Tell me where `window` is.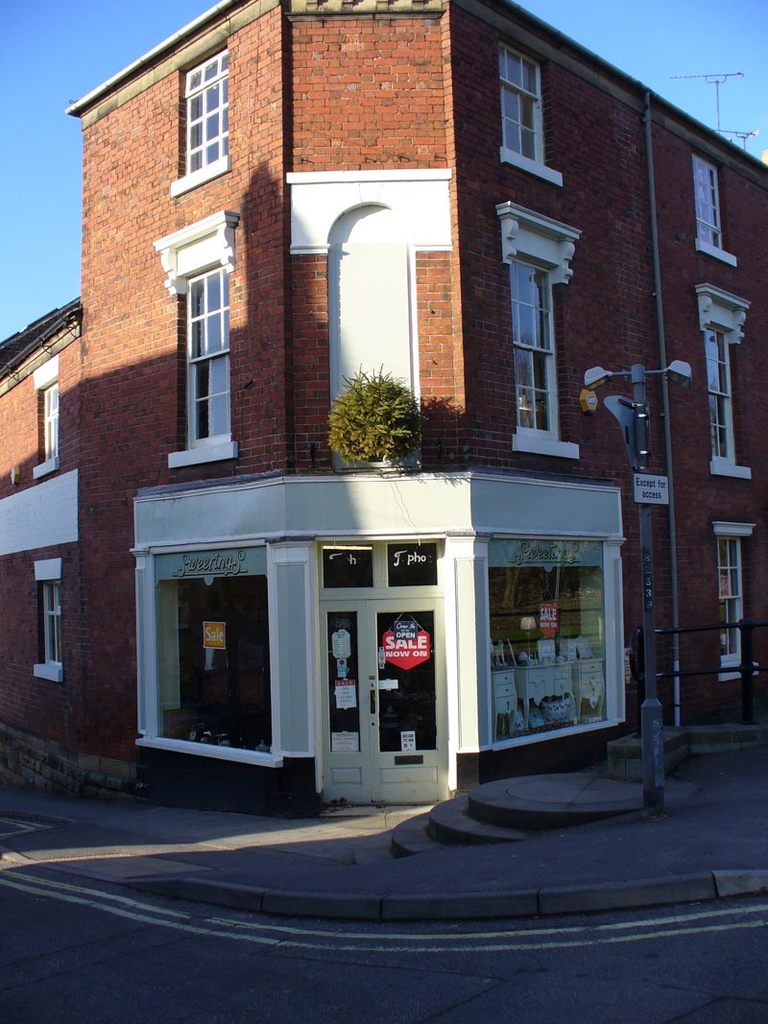
`window` is at (709, 528, 751, 683).
